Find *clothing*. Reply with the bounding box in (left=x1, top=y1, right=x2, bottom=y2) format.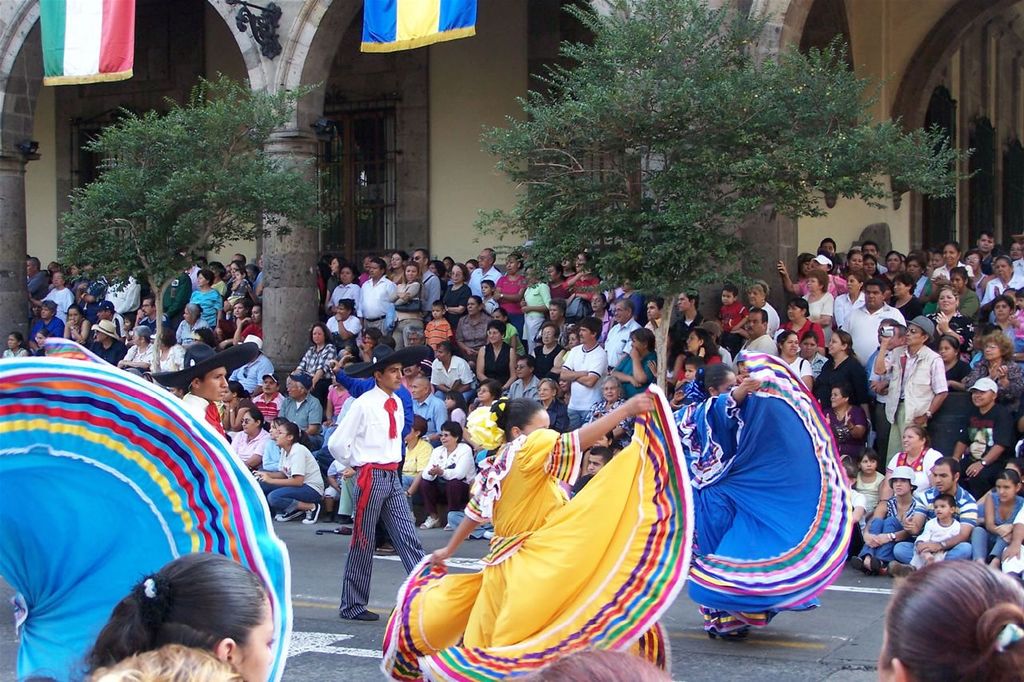
(left=539, top=400, right=566, bottom=437).
